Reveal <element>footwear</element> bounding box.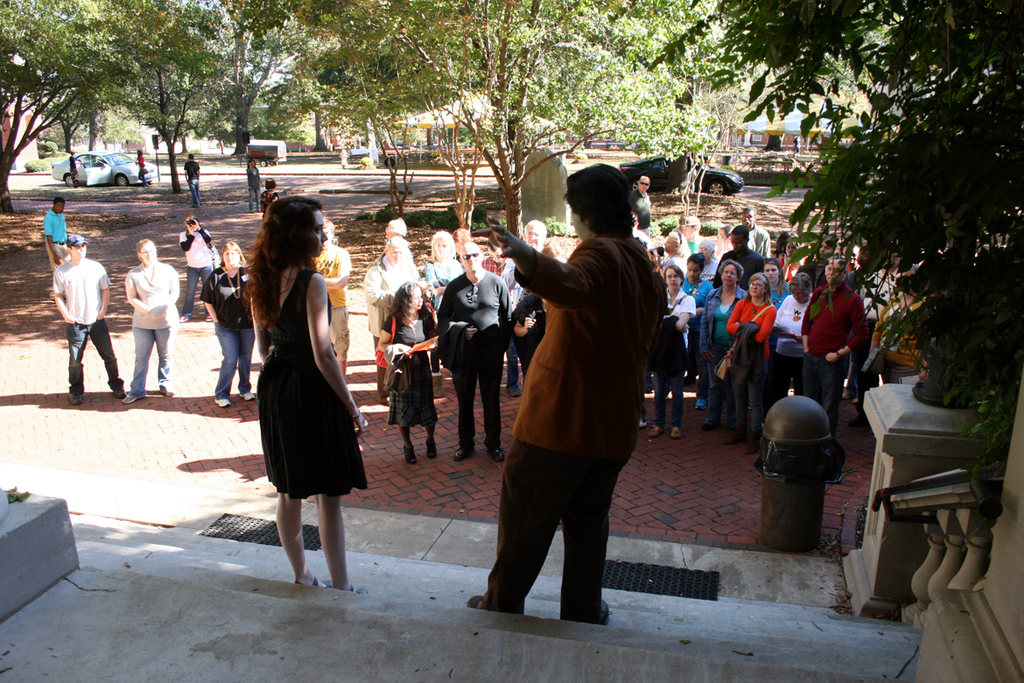
Revealed: bbox(697, 413, 721, 429).
